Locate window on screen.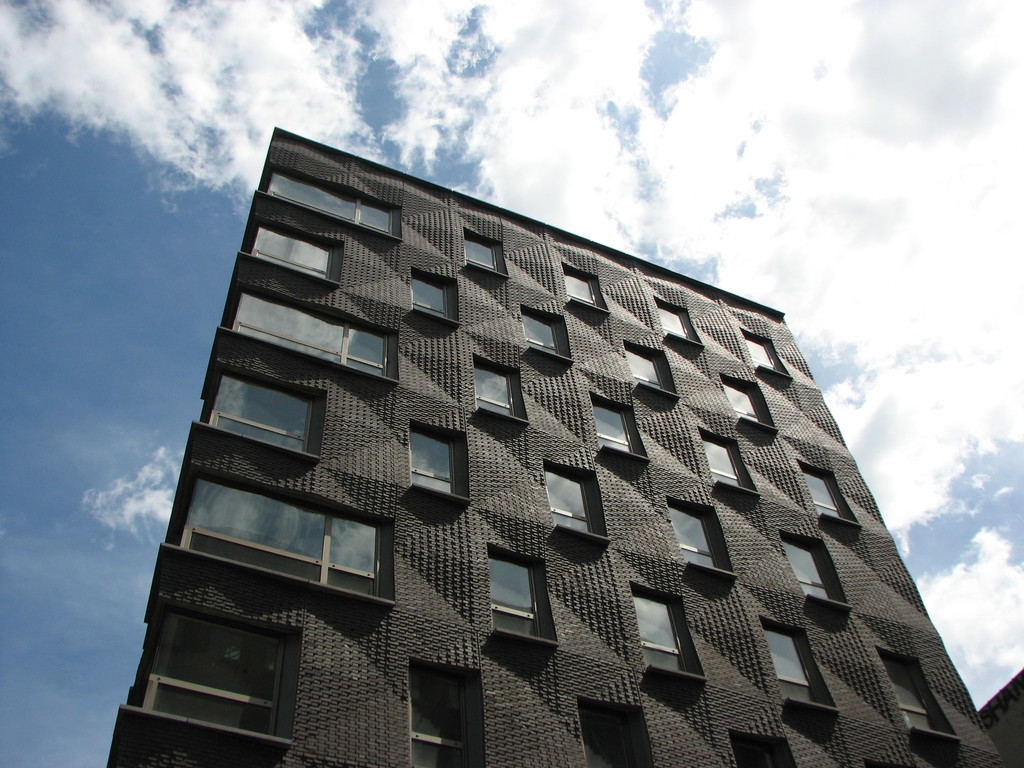
On screen at {"left": 488, "top": 559, "right": 545, "bottom": 641}.
